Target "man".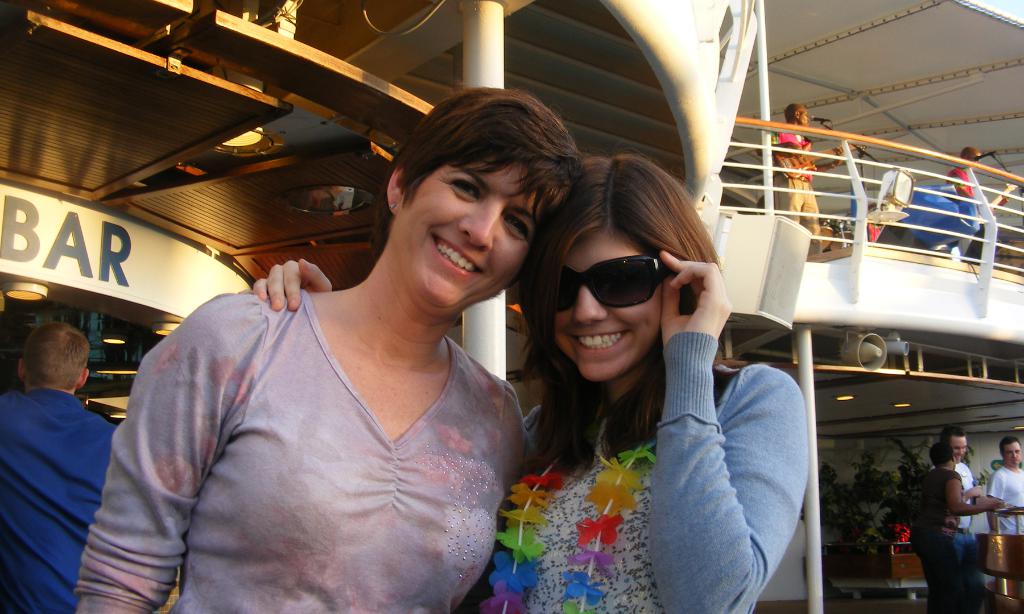
Target region: region(931, 429, 986, 602).
